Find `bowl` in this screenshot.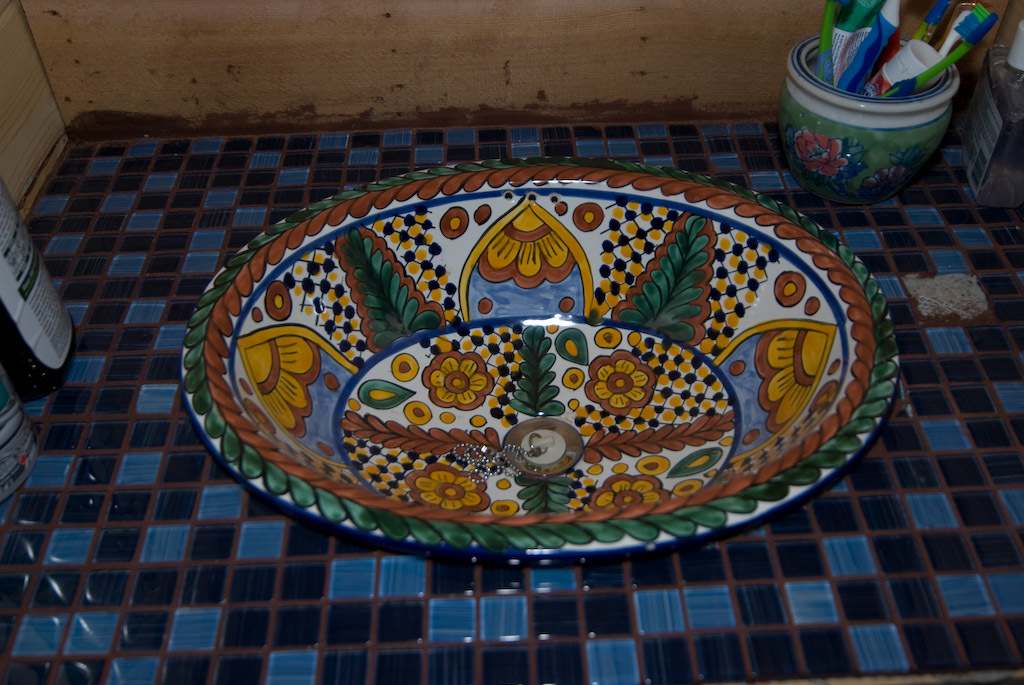
The bounding box for `bowl` is locate(203, 197, 907, 582).
